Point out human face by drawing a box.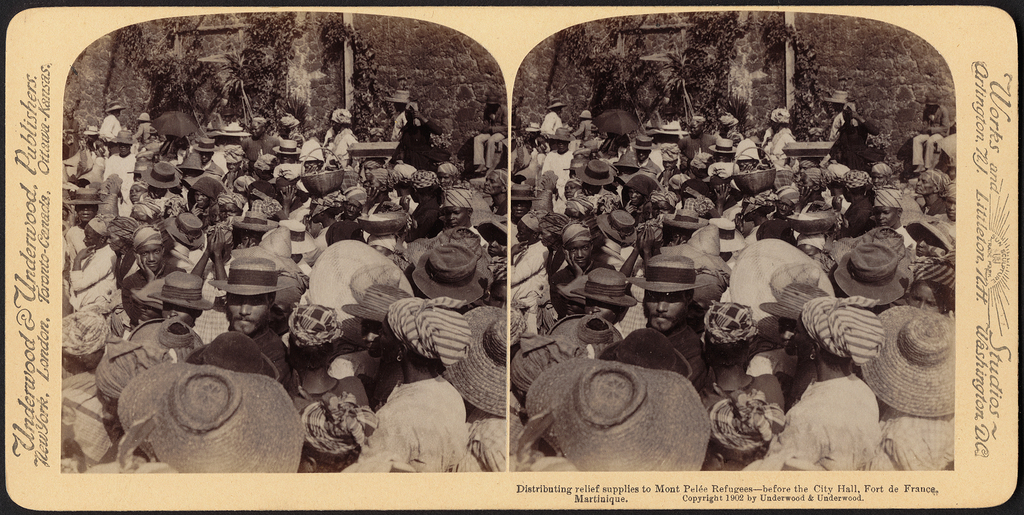
[x1=736, y1=159, x2=758, y2=176].
